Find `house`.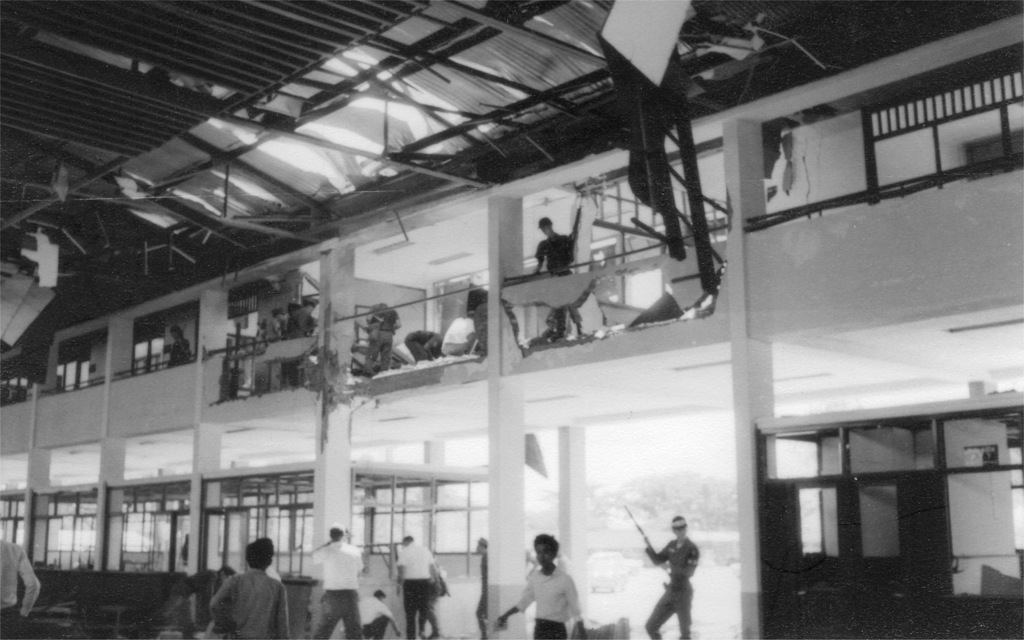
bbox=[24, 50, 978, 619].
